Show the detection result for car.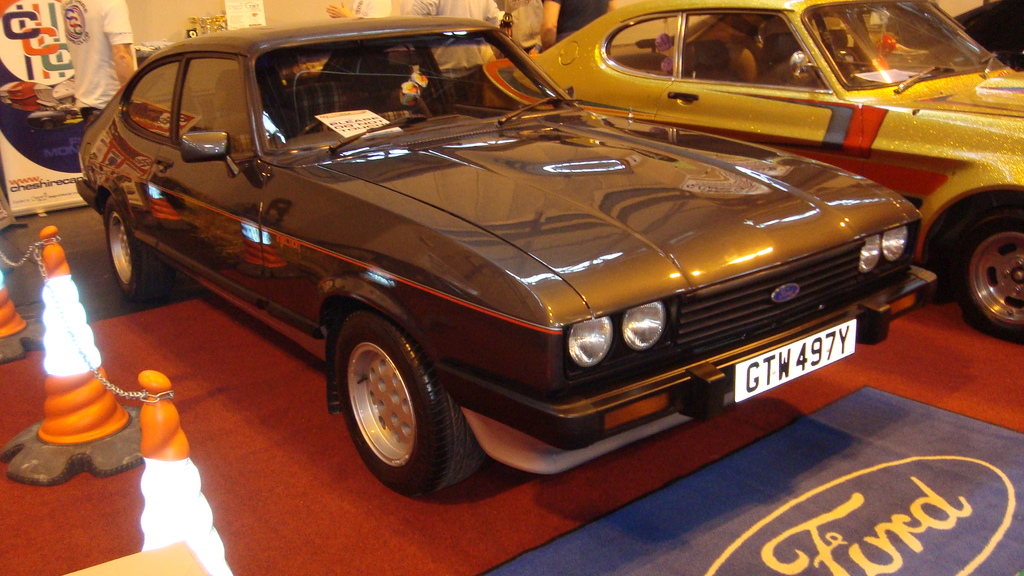
box=[68, 19, 948, 490].
